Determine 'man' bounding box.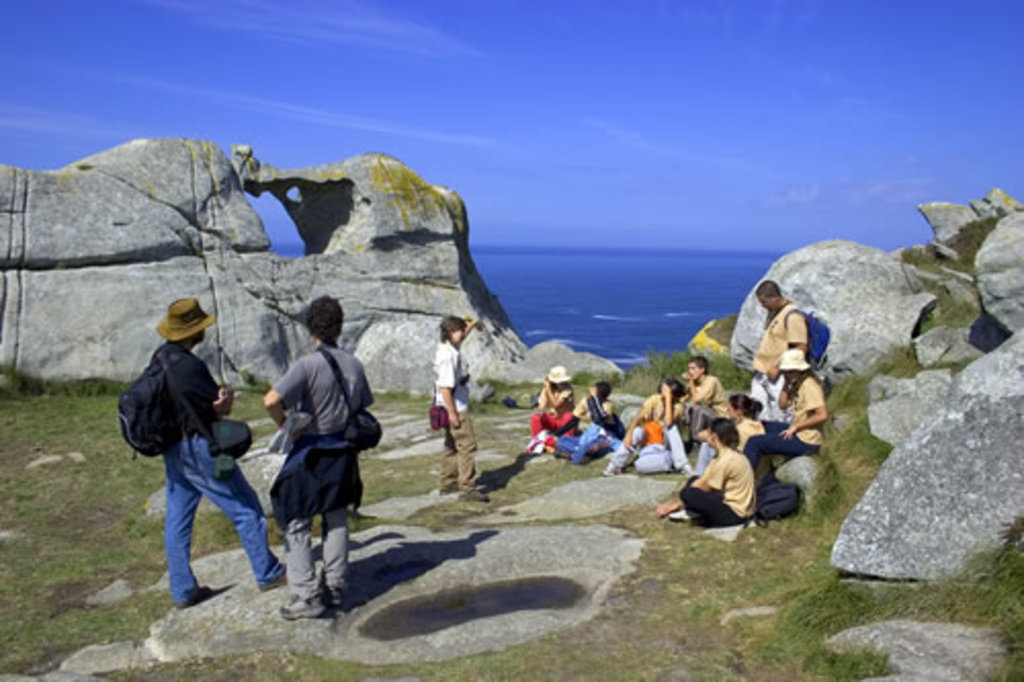
Determined: rect(737, 354, 831, 492).
